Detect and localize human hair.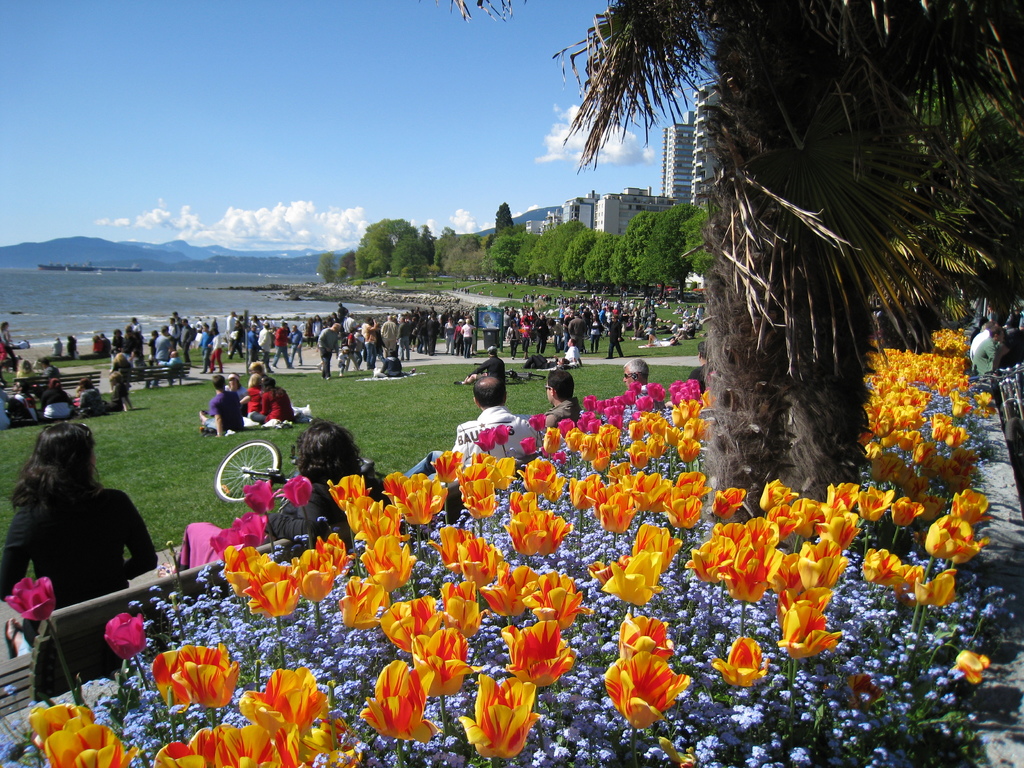
Localized at <bbox>546, 369, 578, 401</bbox>.
